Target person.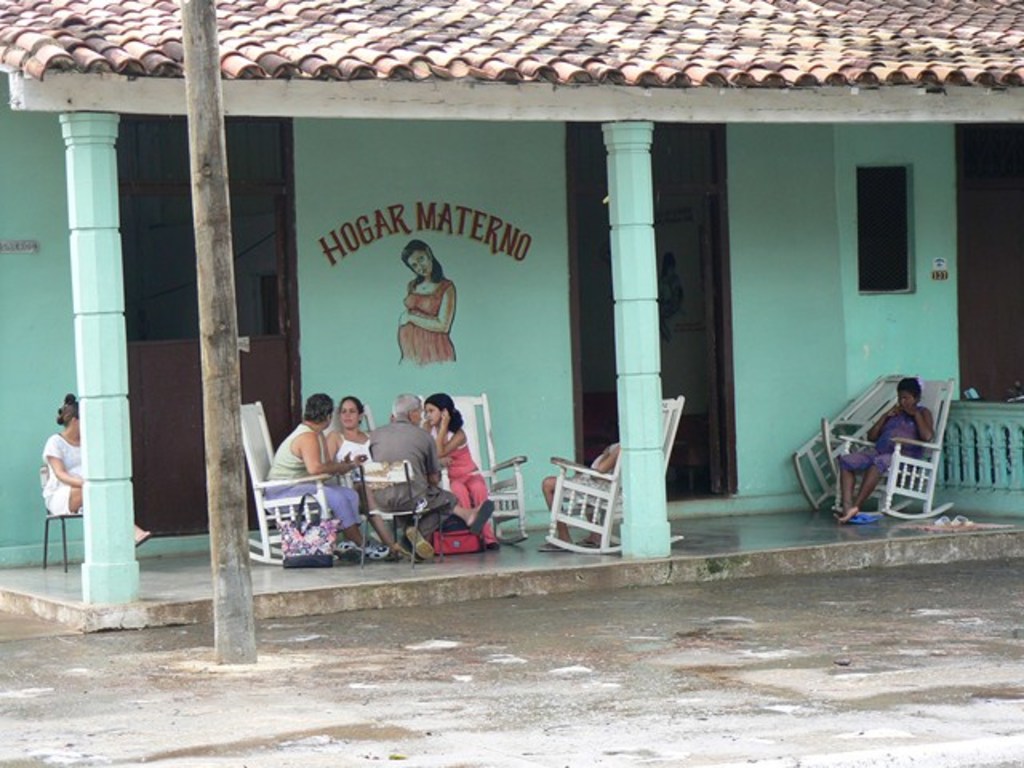
Target region: (x1=840, y1=374, x2=941, y2=525).
